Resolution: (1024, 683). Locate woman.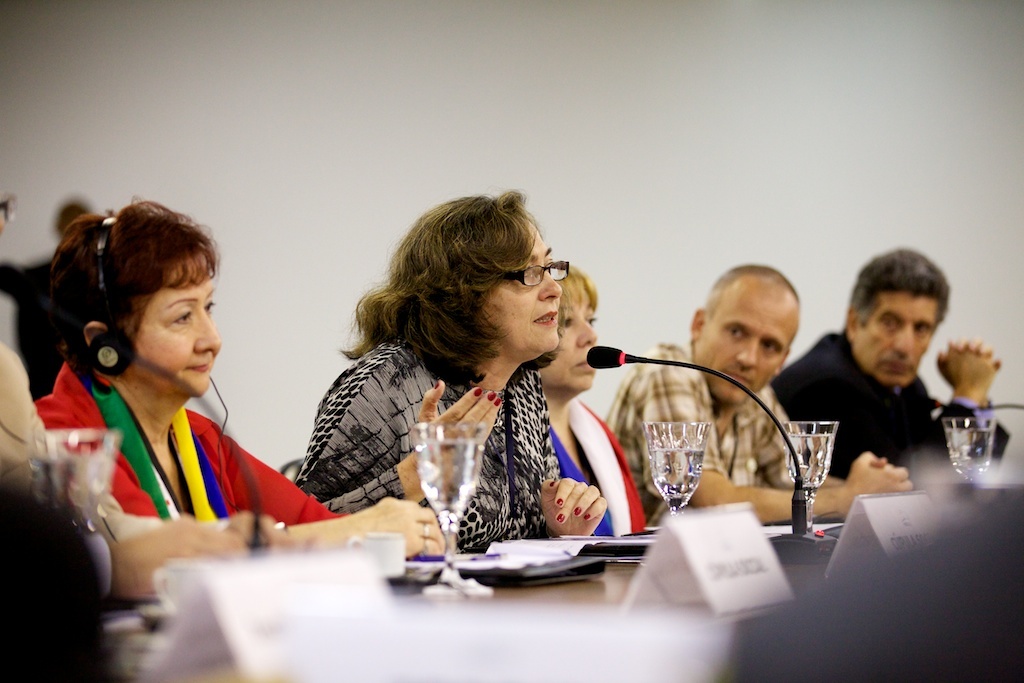
rect(293, 181, 626, 558).
